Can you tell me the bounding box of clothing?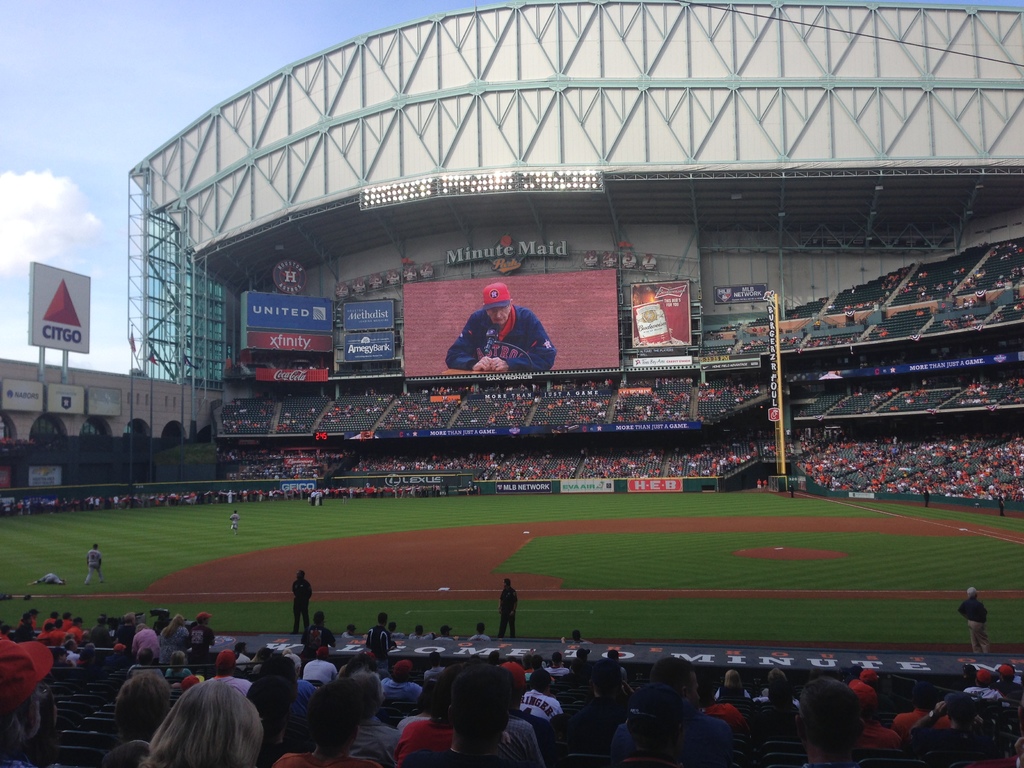
x1=546, y1=664, x2=572, y2=680.
